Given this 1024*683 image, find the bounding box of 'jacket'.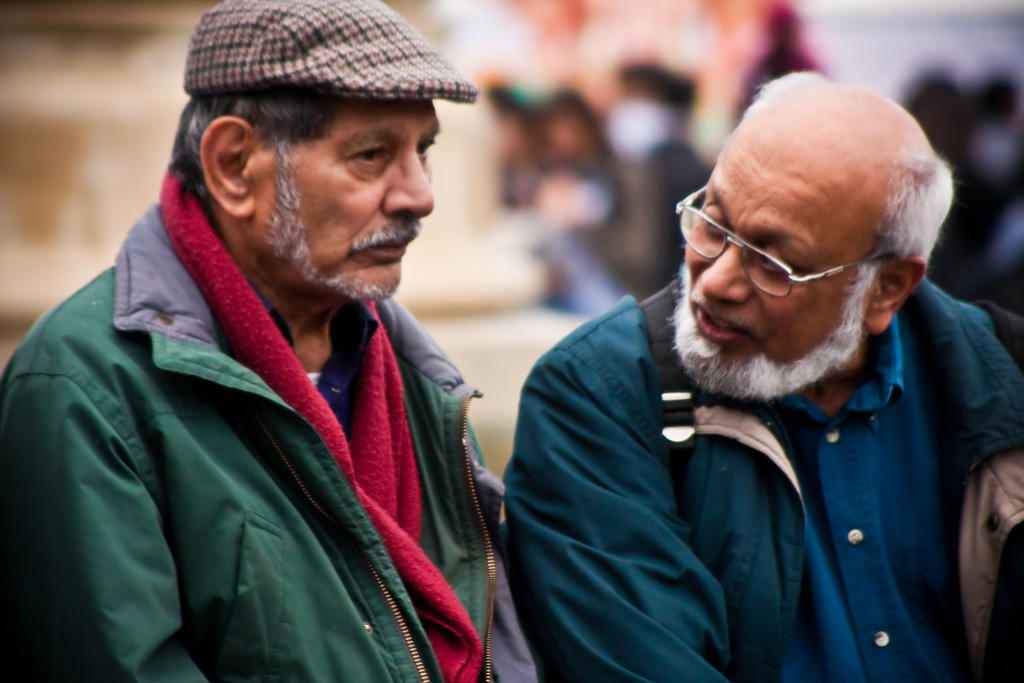
detection(0, 183, 514, 682).
